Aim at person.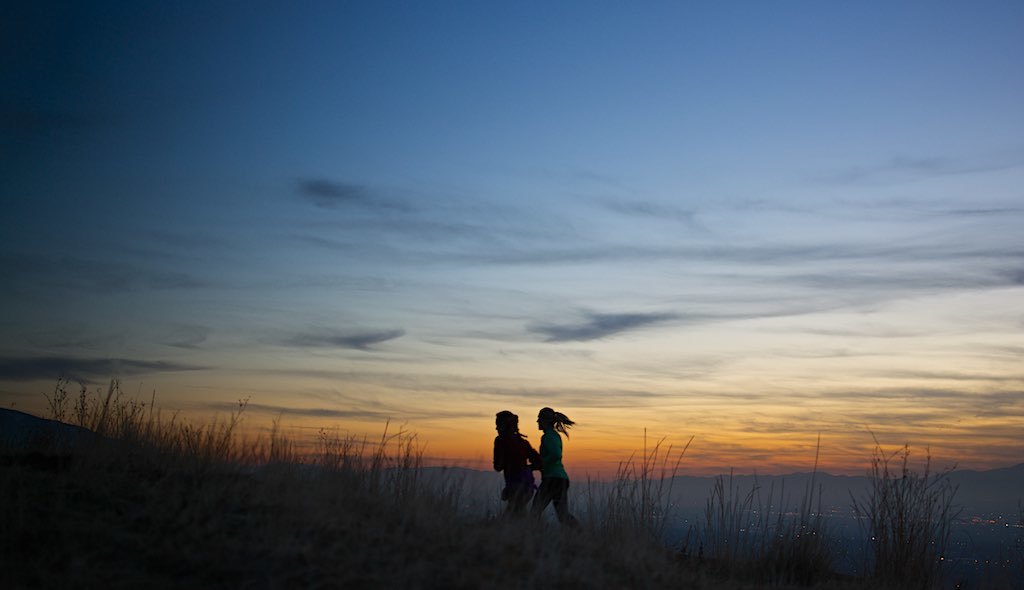
Aimed at pyautogui.locateOnScreen(528, 403, 577, 531).
